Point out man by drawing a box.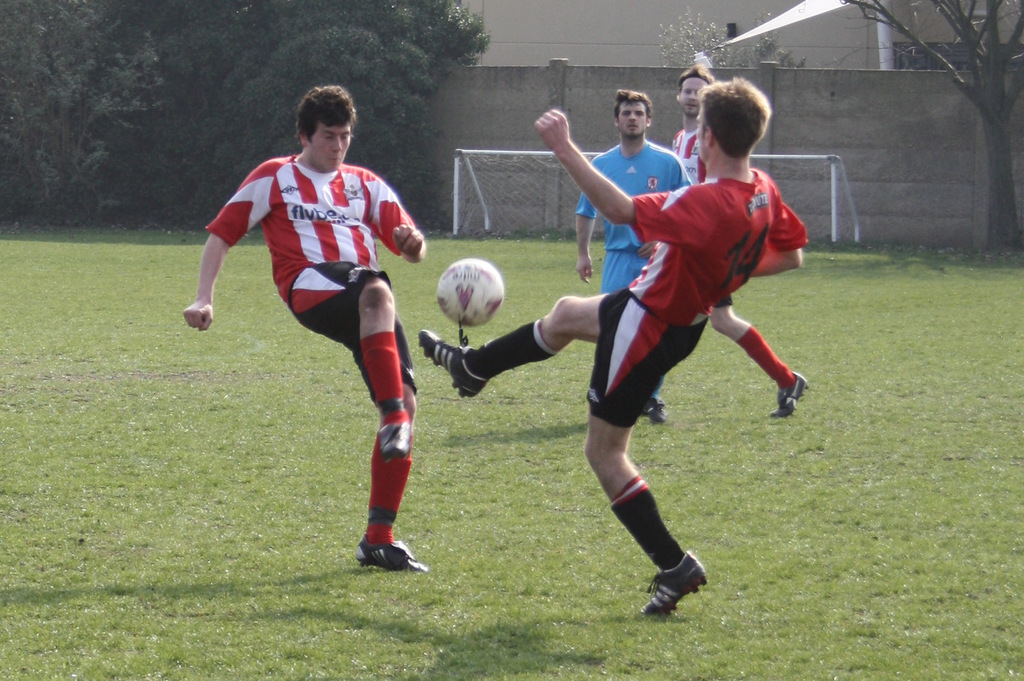
pyautogui.locateOnScreen(198, 109, 437, 546).
